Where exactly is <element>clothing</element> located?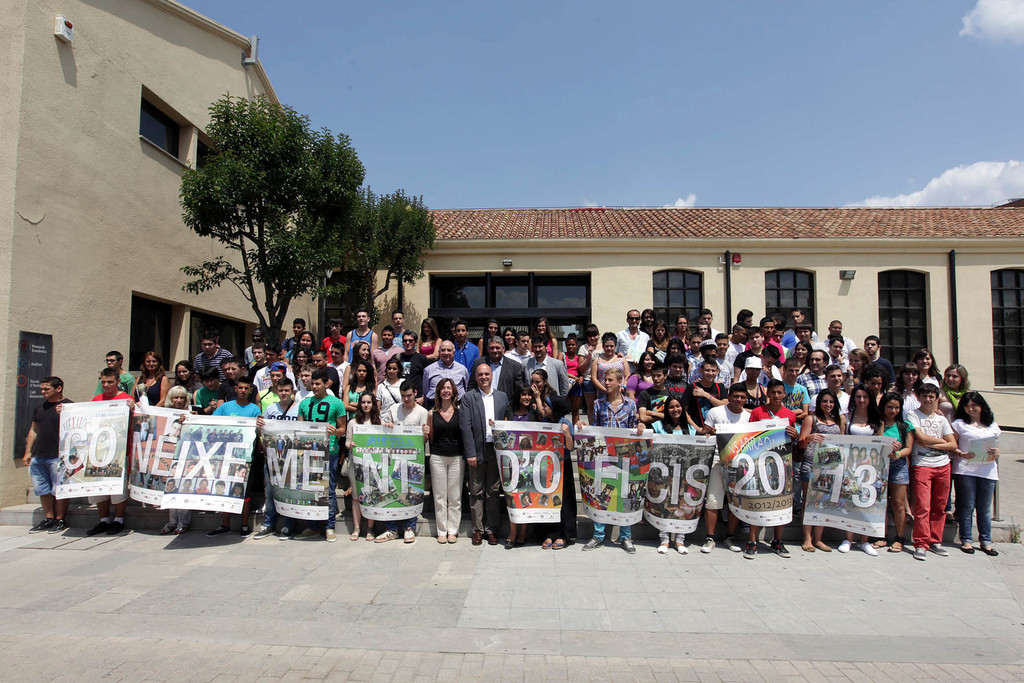
Its bounding box is rect(436, 401, 458, 532).
